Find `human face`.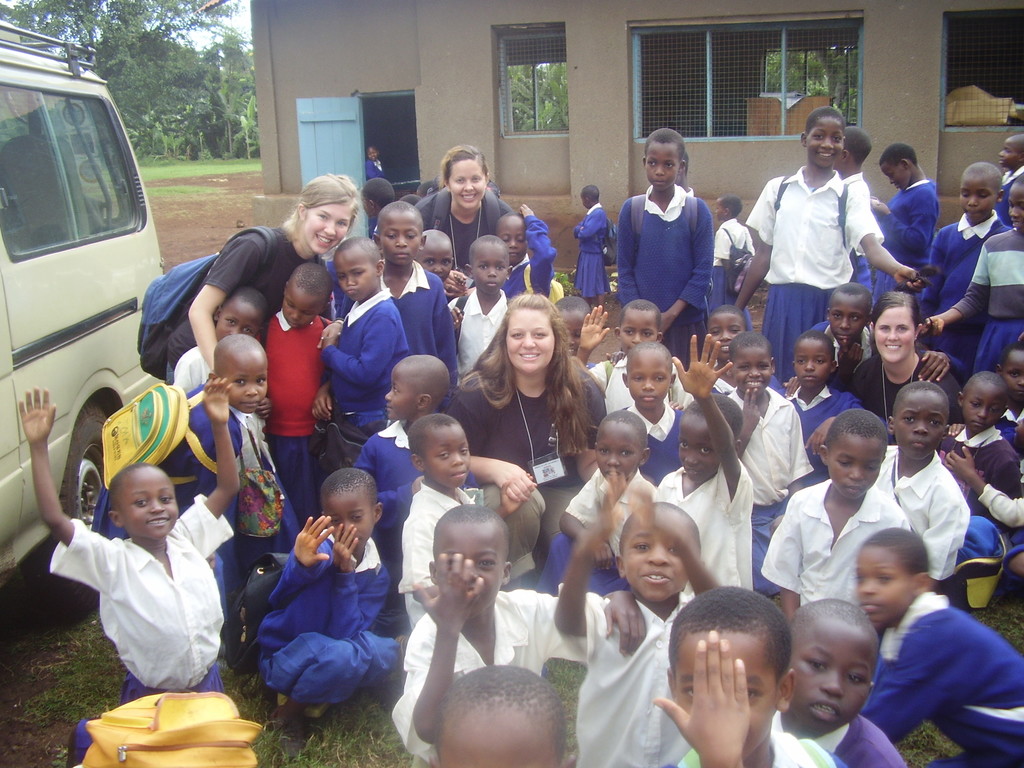
bbox=[714, 199, 723, 223].
